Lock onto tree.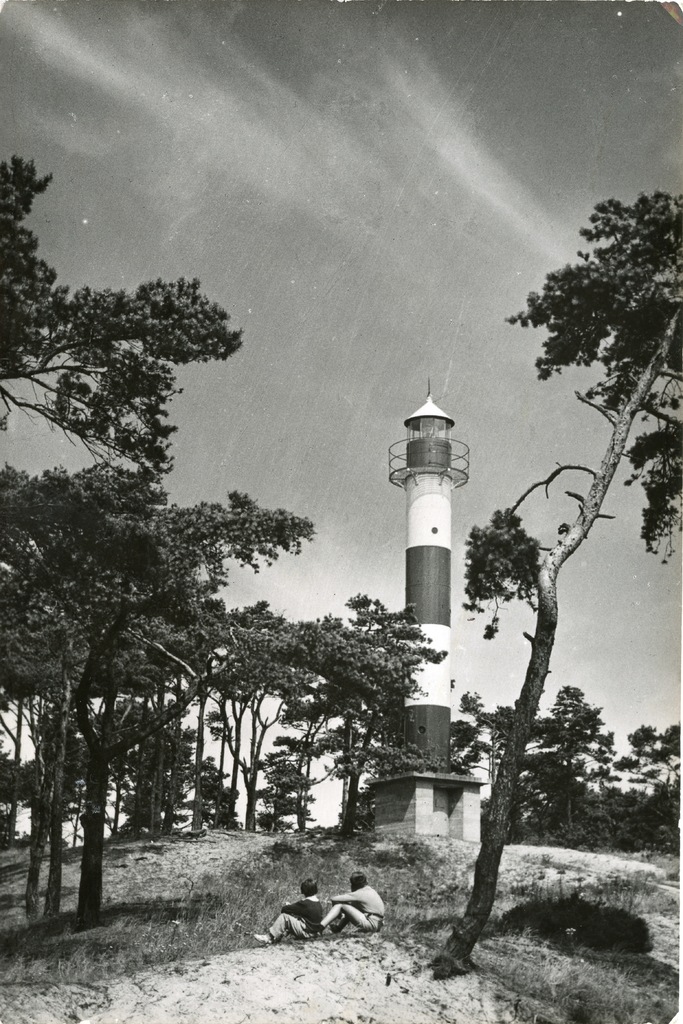
Locked: bbox=(170, 757, 243, 827).
